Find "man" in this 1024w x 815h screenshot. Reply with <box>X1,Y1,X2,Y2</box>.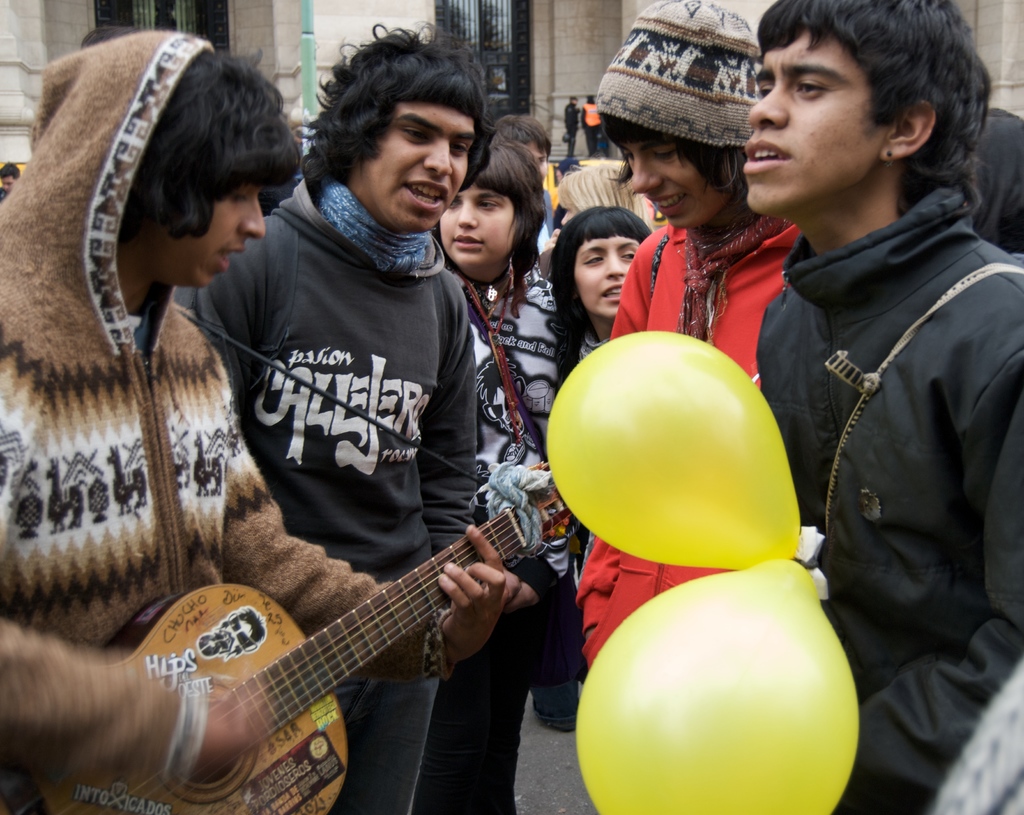
<box>179,22,535,814</box>.
